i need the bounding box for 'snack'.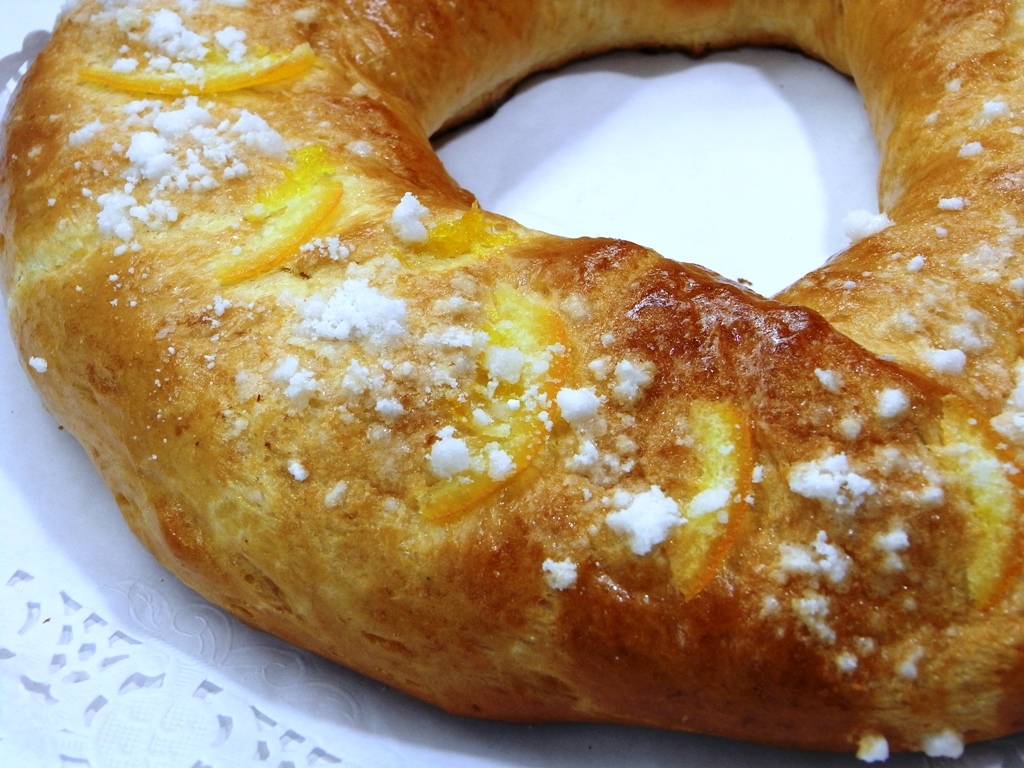
Here it is: 0 0 1023 763.
